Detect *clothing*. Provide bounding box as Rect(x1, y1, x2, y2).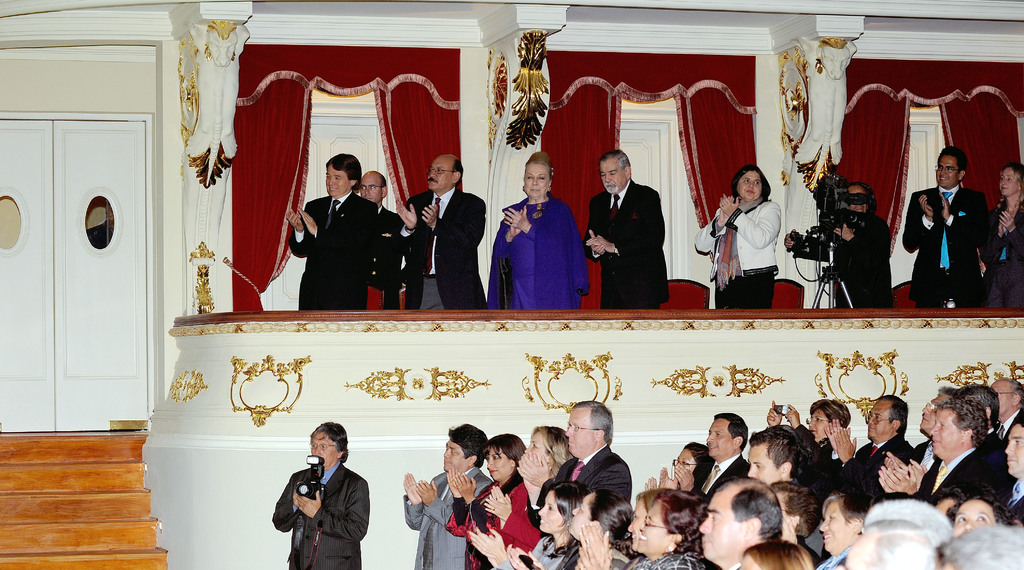
Rect(404, 469, 492, 569).
